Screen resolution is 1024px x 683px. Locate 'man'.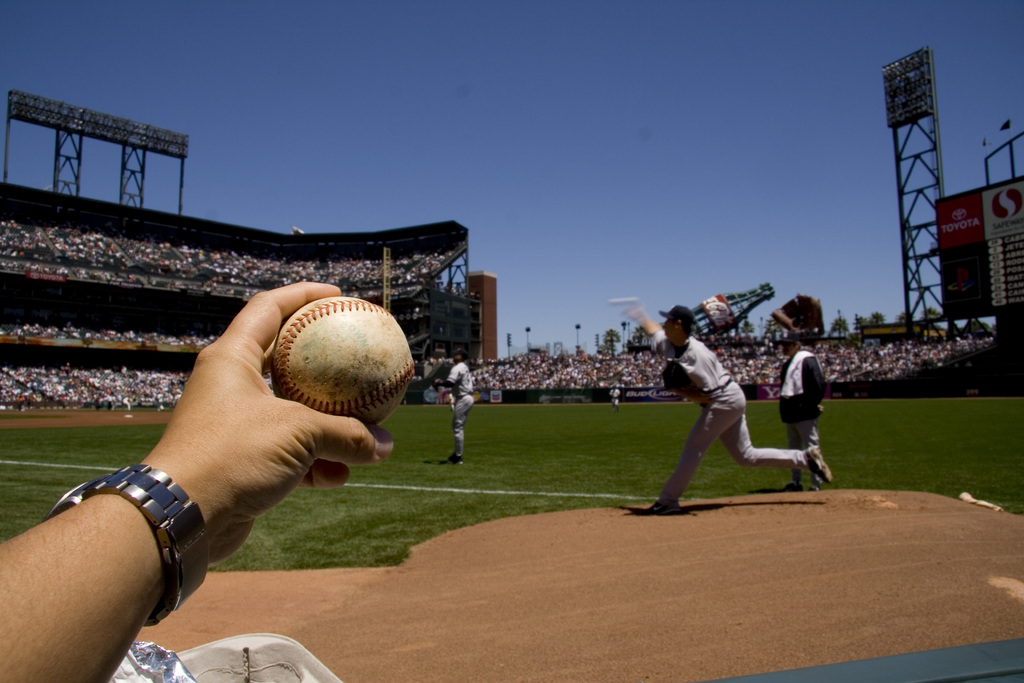
bbox(0, 272, 401, 682).
